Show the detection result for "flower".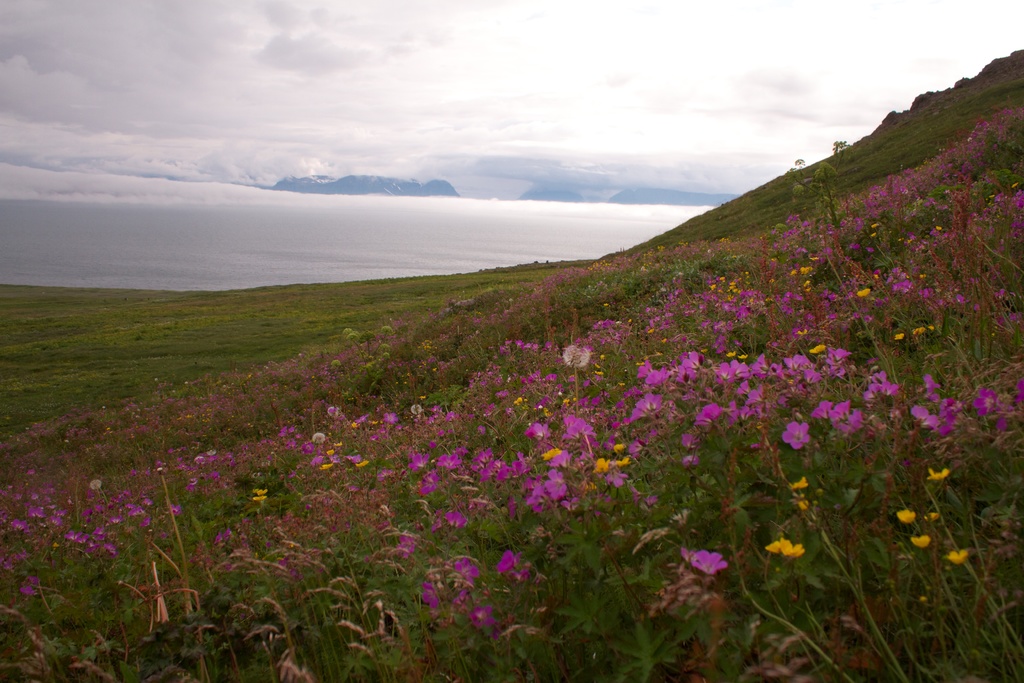
783/539/810/561.
